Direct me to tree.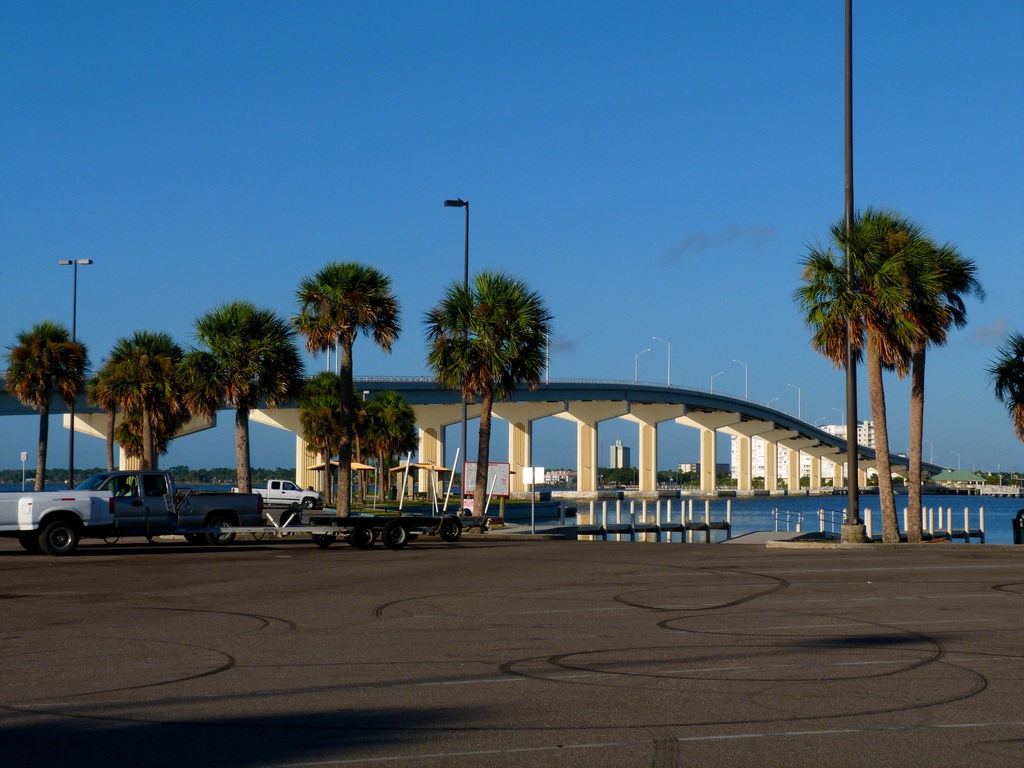
Direction: crop(79, 293, 201, 499).
